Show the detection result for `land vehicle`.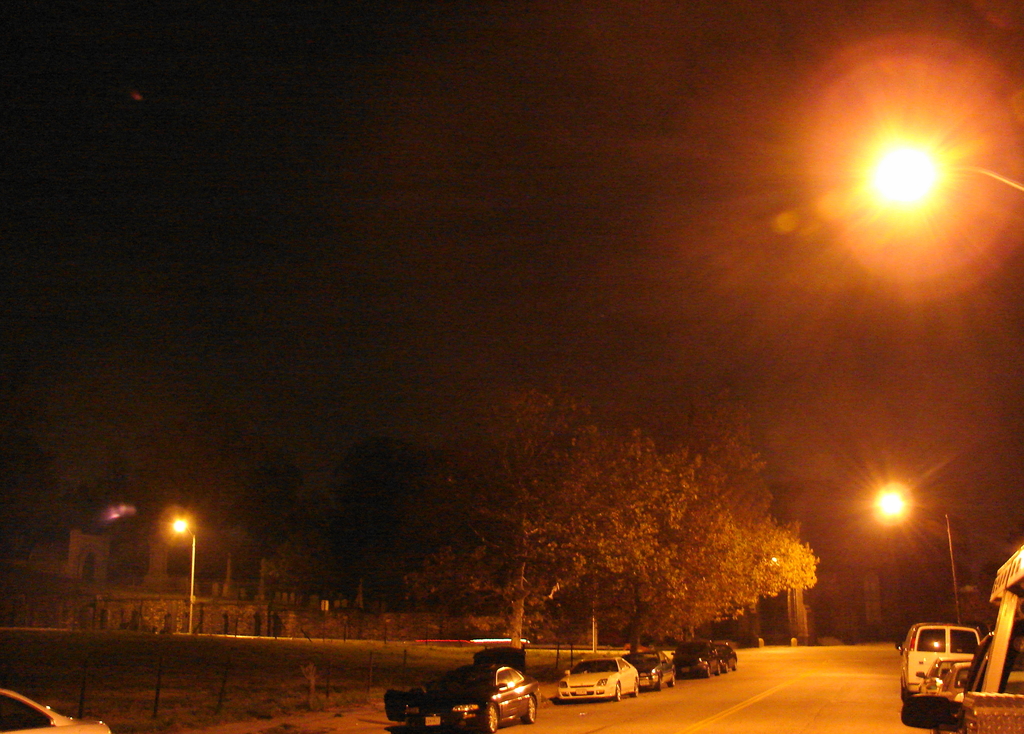
621, 649, 678, 691.
